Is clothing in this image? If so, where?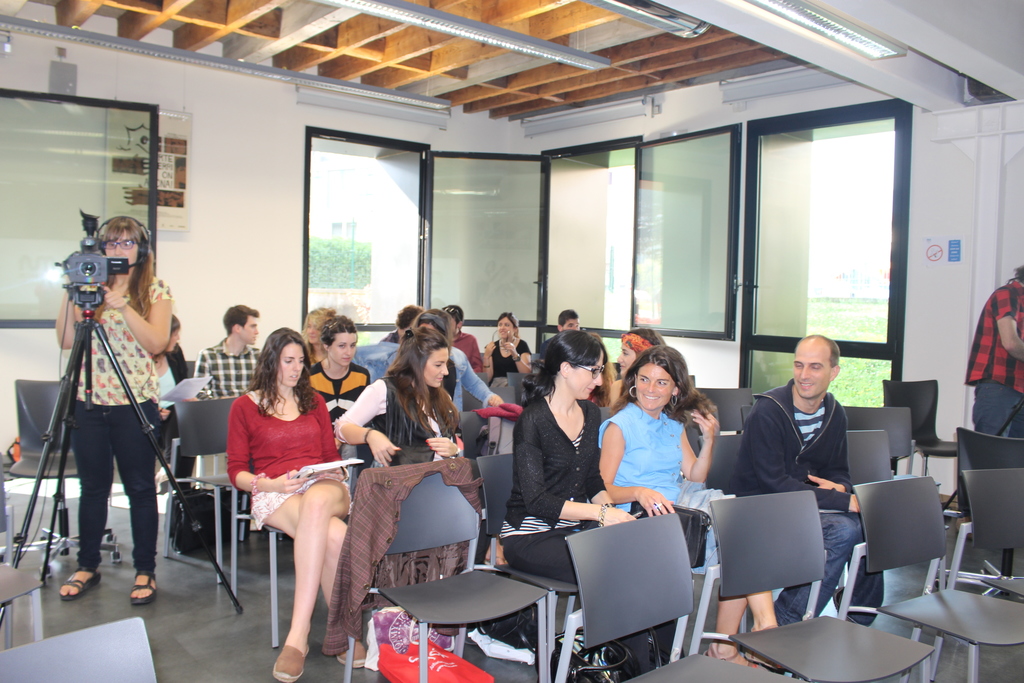
Yes, at (964,272,1023,435).
